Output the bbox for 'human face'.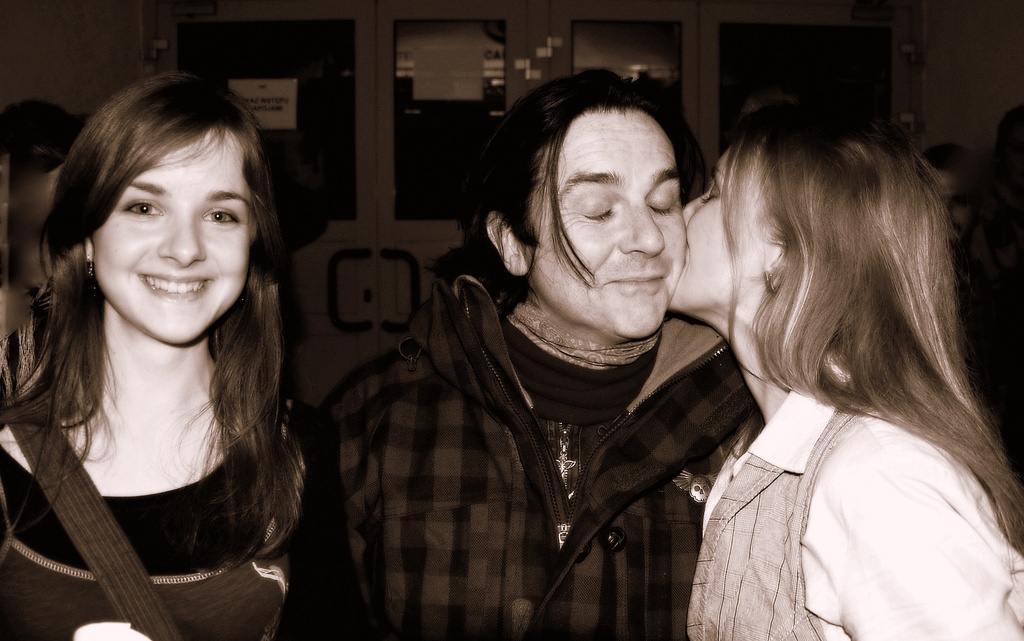
667, 146, 776, 337.
